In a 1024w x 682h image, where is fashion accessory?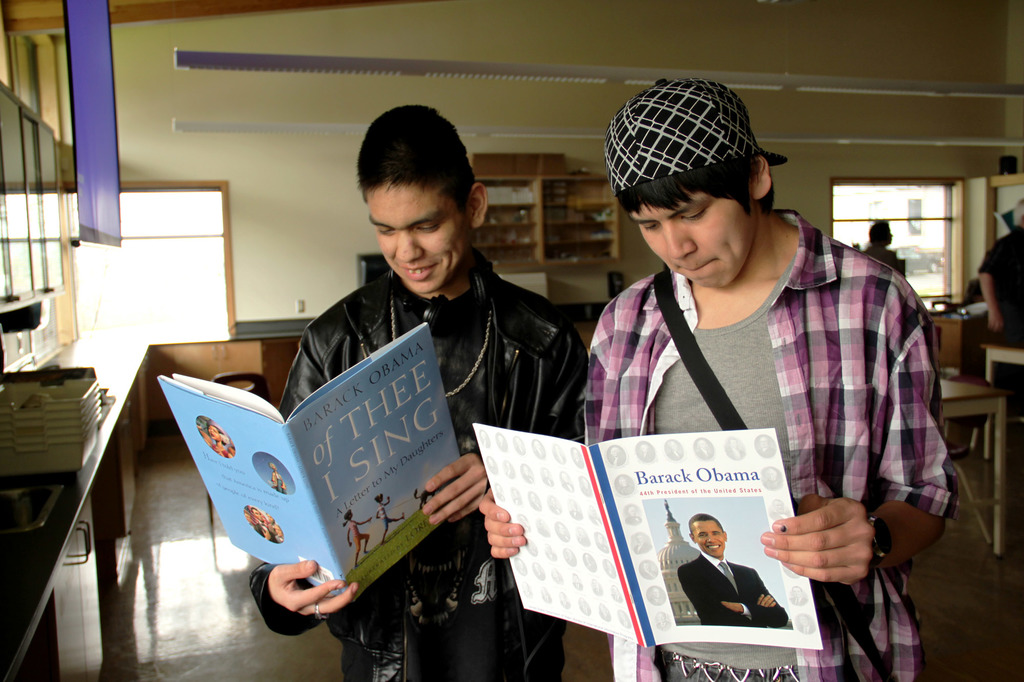
[left=664, top=648, right=798, bottom=681].
